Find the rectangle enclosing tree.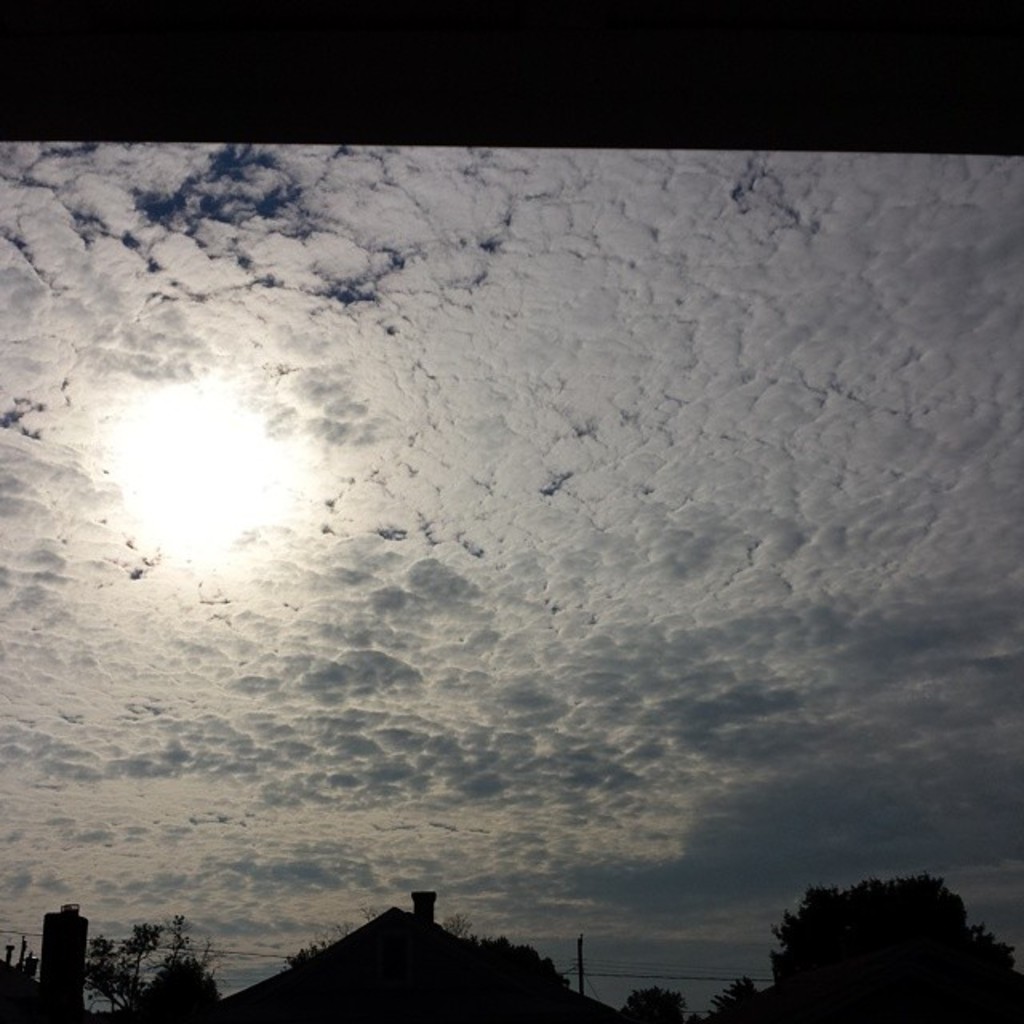
rect(64, 910, 224, 1022).
